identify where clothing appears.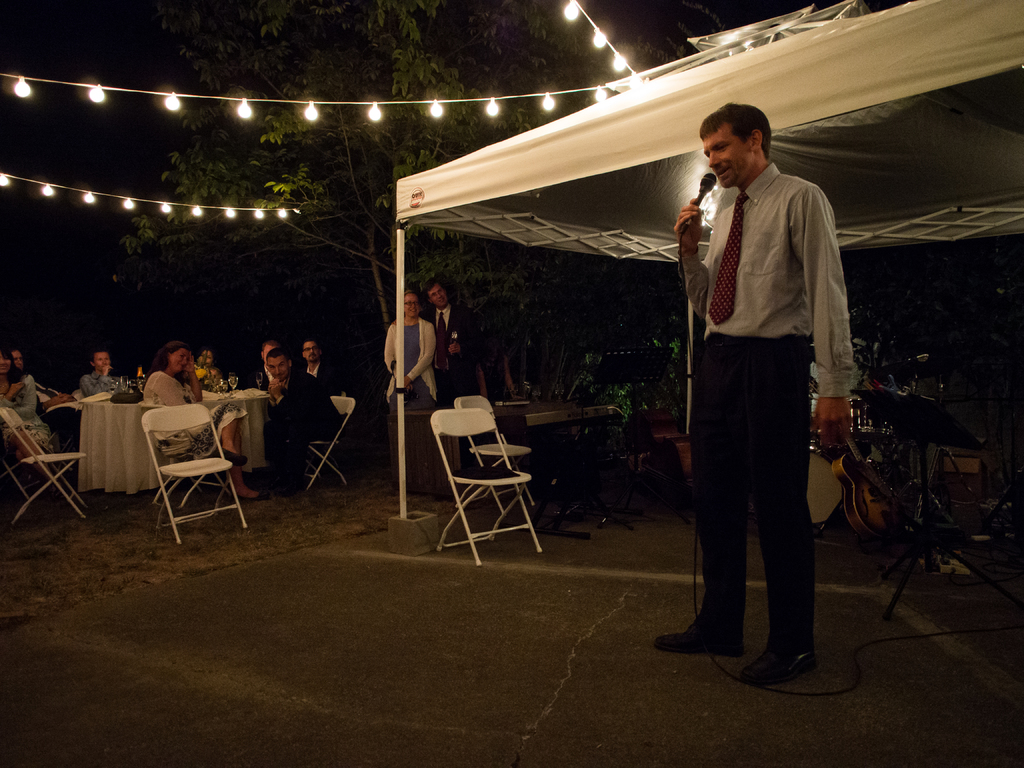
Appears at [0,376,42,451].
